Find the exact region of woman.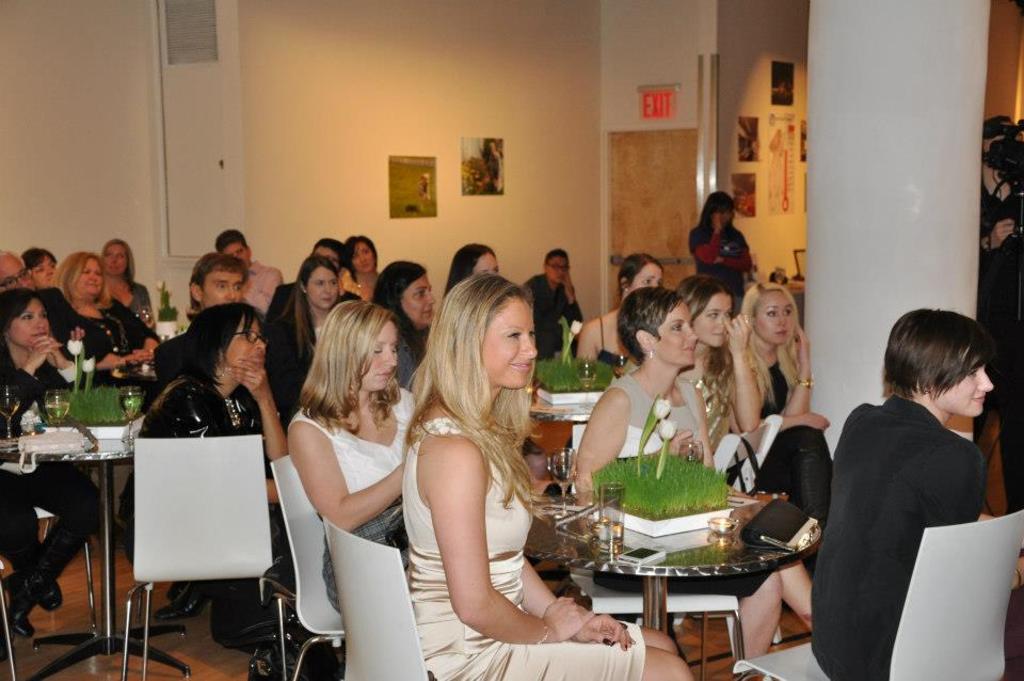
Exact region: <region>369, 266, 443, 389</region>.
